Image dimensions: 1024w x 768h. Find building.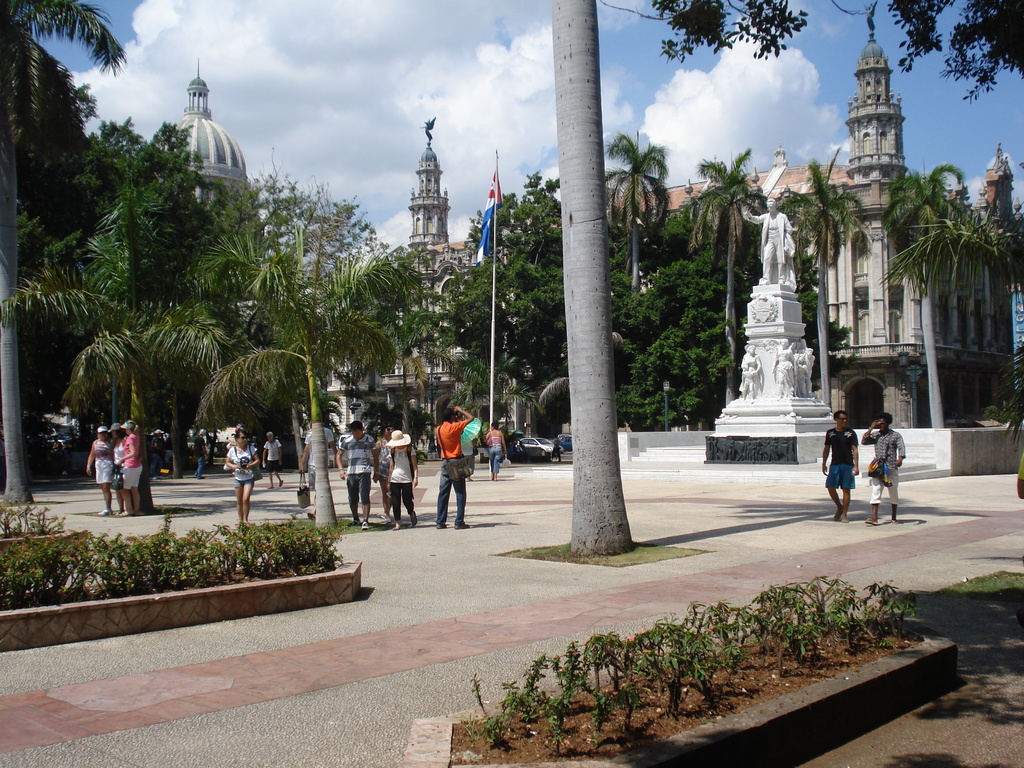
rect(324, 120, 500, 451).
